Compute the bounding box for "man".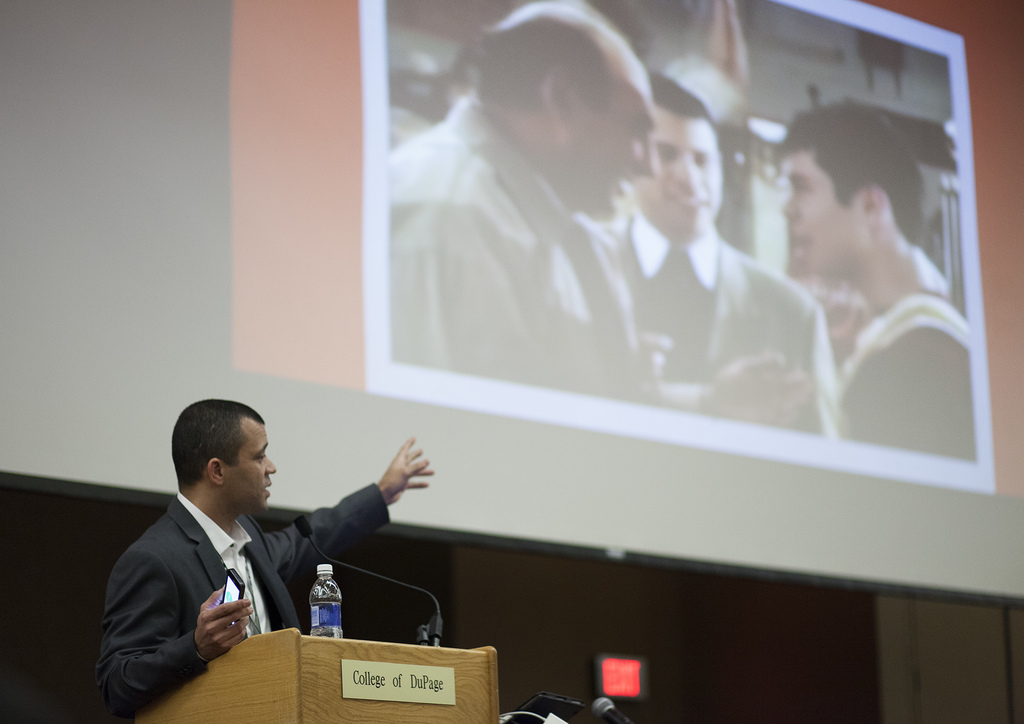
594:73:840:443.
